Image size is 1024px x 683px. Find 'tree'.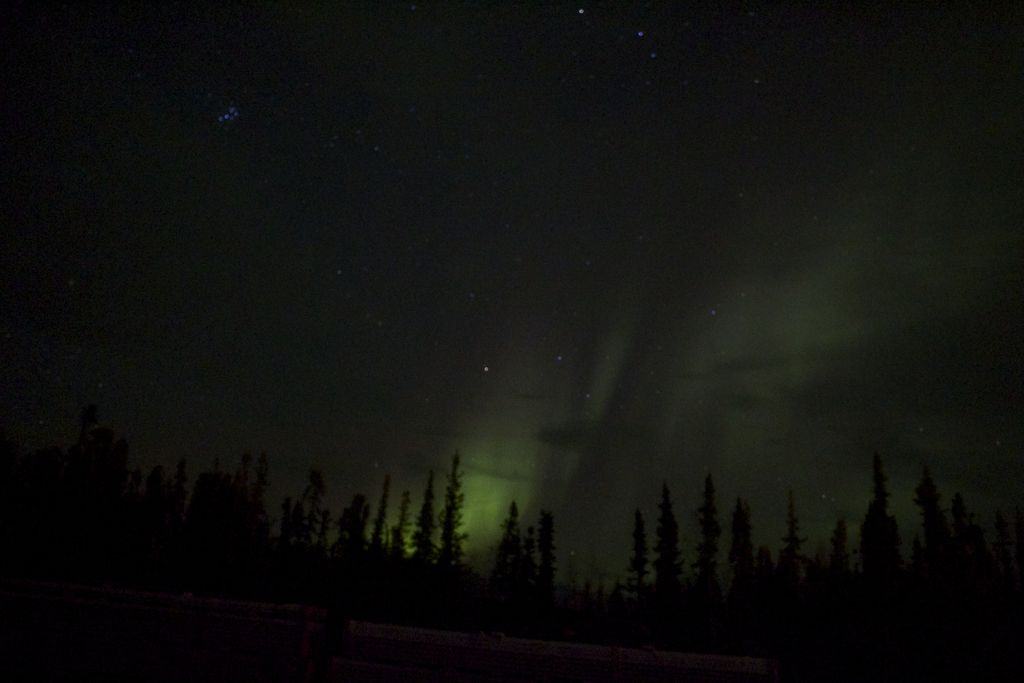
(x1=692, y1=465, x2=726, y2=604).
